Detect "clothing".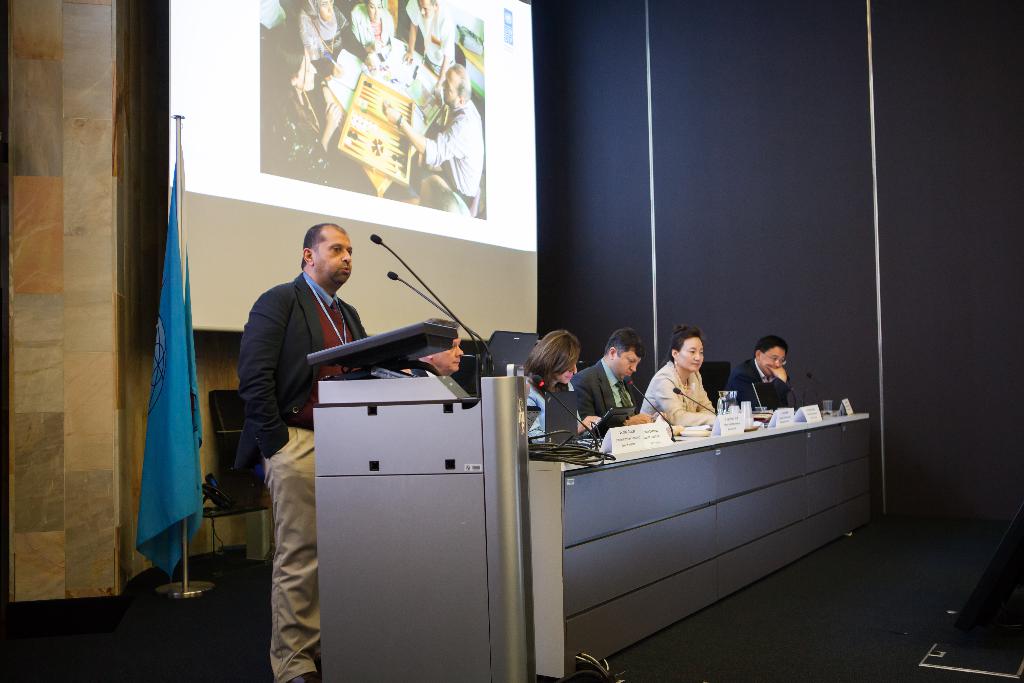
Detected at Rect(236, 268, 367, 682).
